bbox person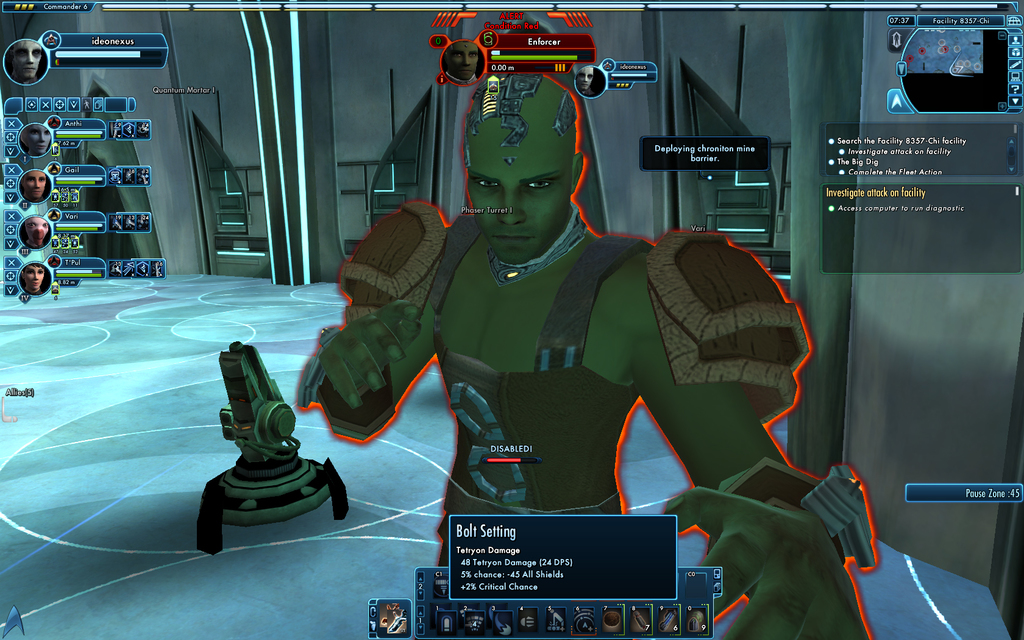
bbox(22, 168, 49, 204)
